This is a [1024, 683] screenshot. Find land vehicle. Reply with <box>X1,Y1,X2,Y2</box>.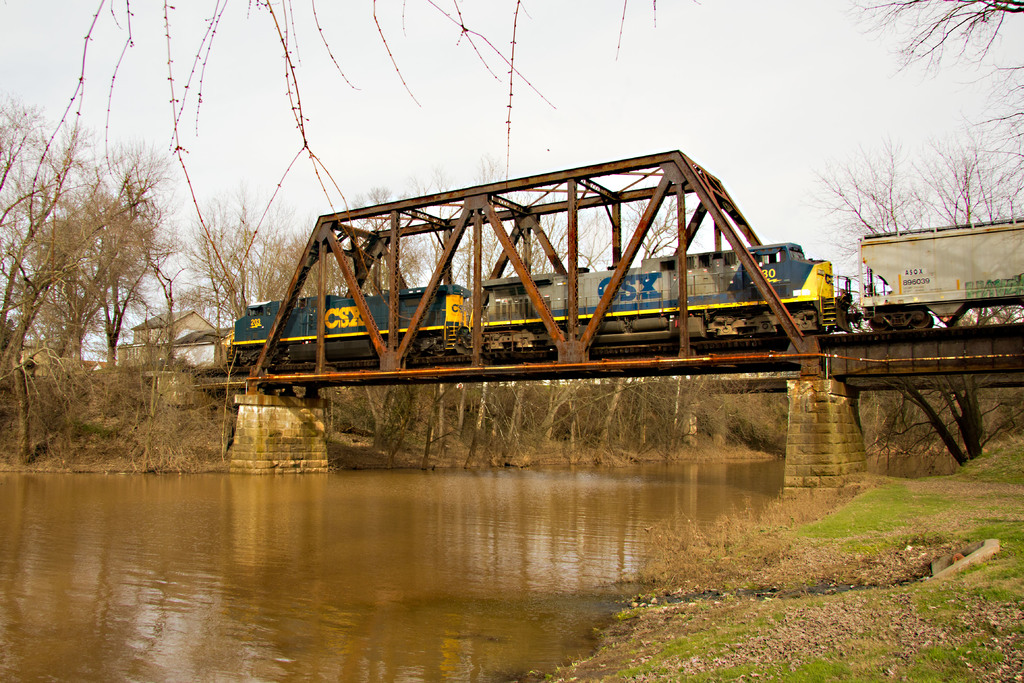
<box>228,224,854,390</box>.
